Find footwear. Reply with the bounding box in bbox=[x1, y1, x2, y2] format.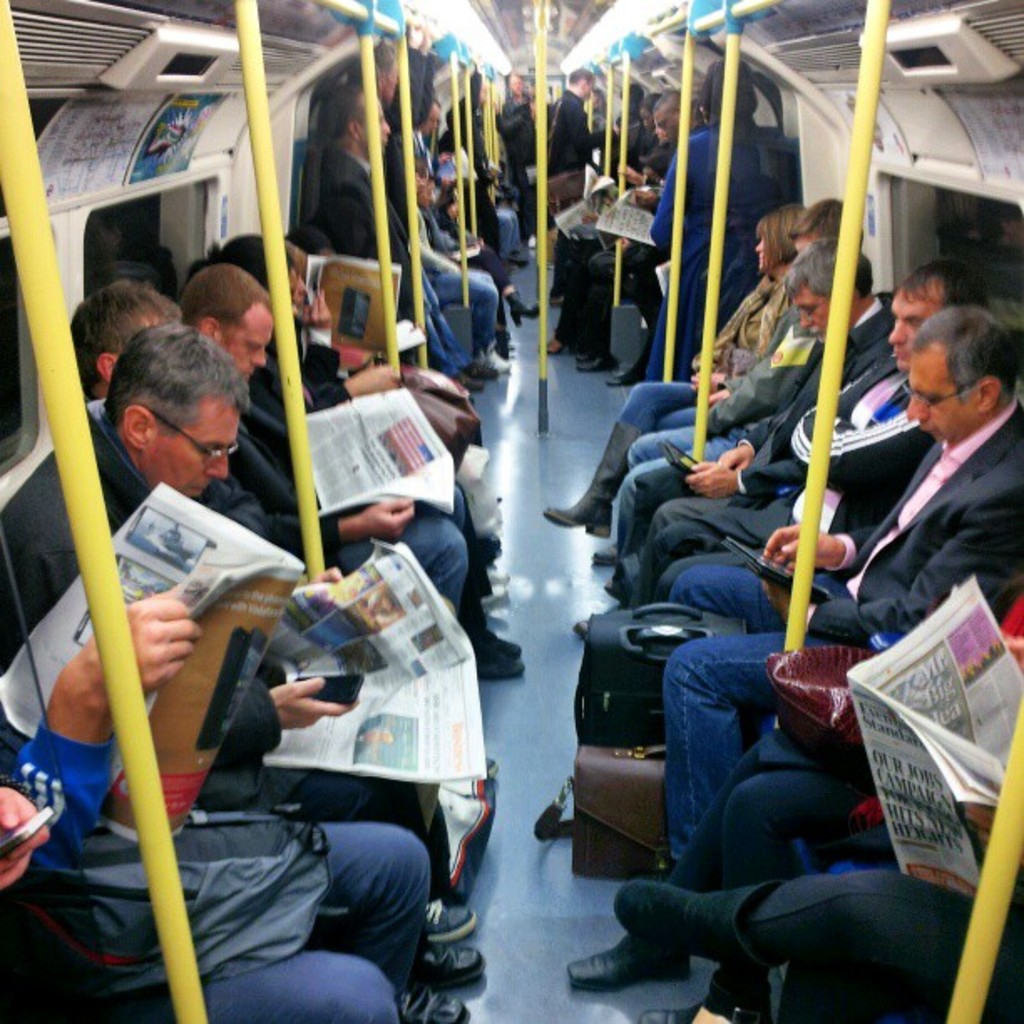
bbox=[457, 370, 484, 395].
